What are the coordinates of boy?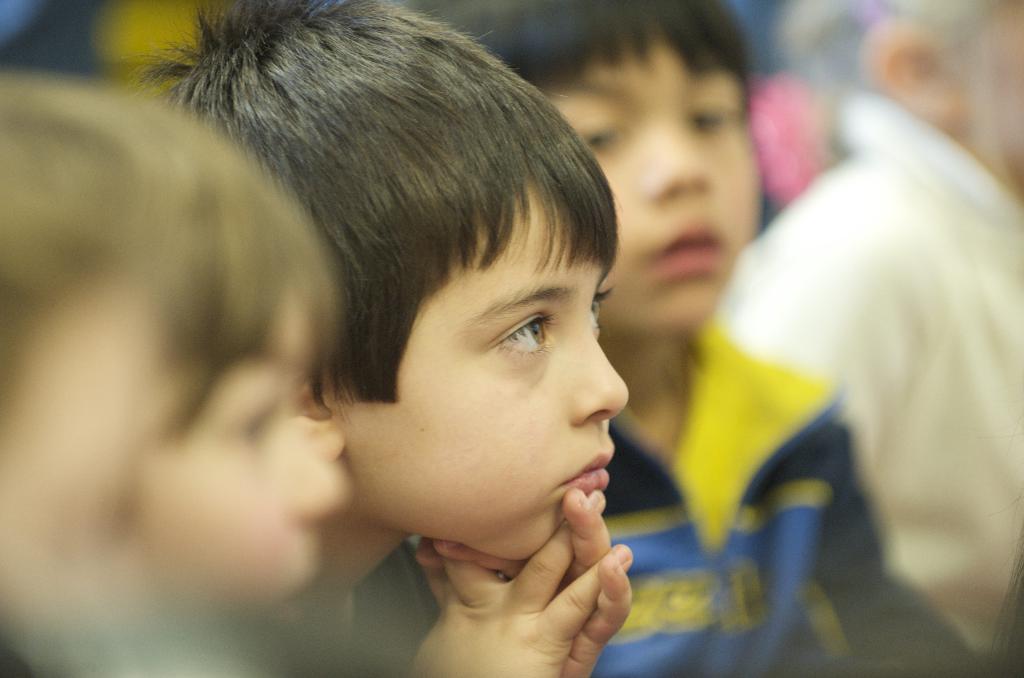
449,0,961,677.
